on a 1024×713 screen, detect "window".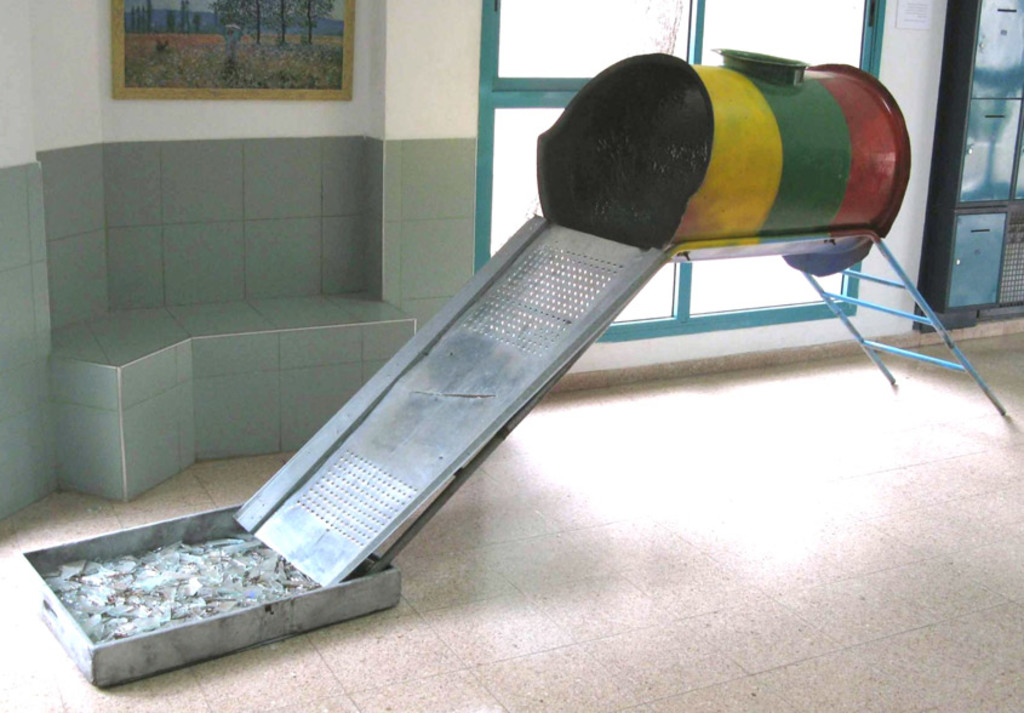
86:0:365:104.
